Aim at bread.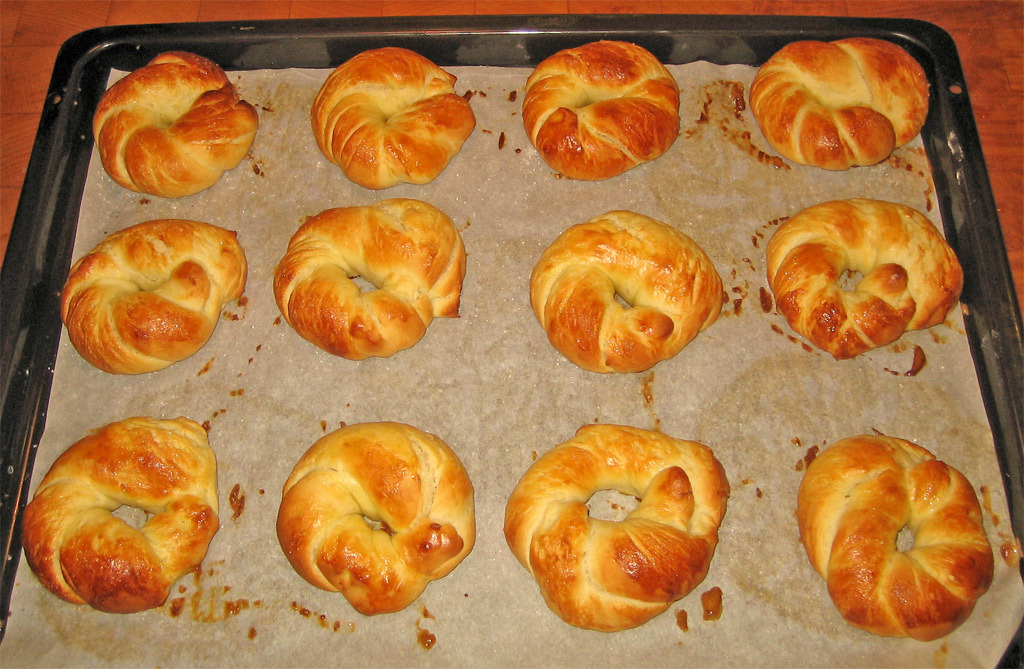
Aimed at bbox=[21, 418, 218, 613].
